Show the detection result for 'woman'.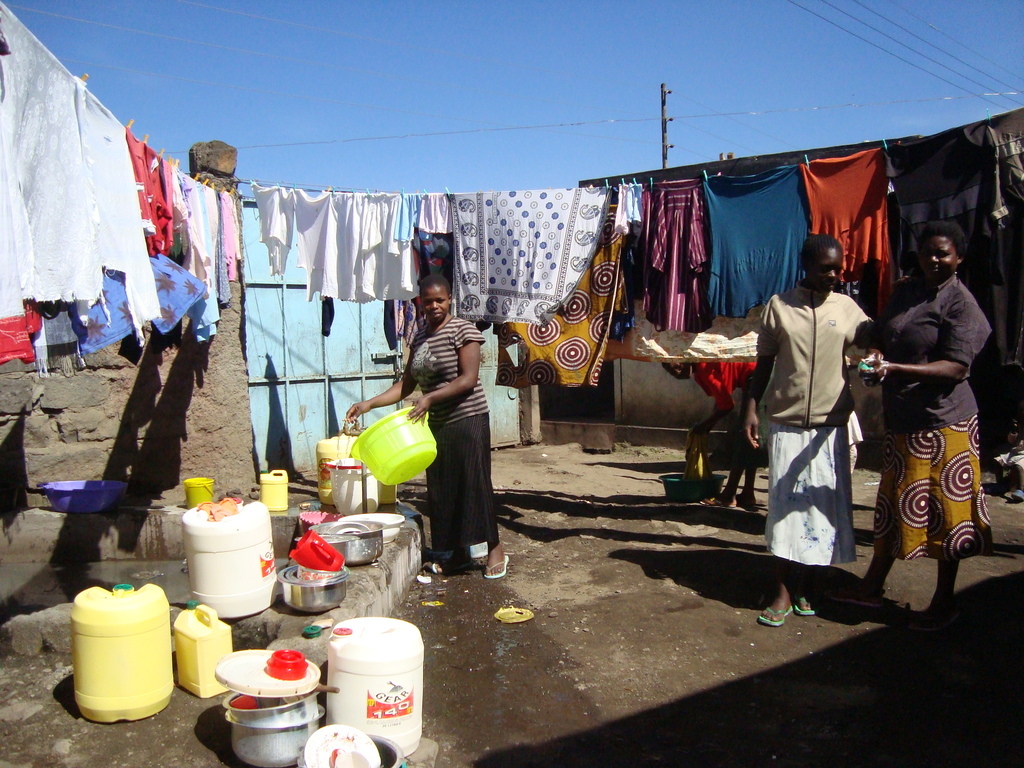
box(858, 196, 998, 620).
